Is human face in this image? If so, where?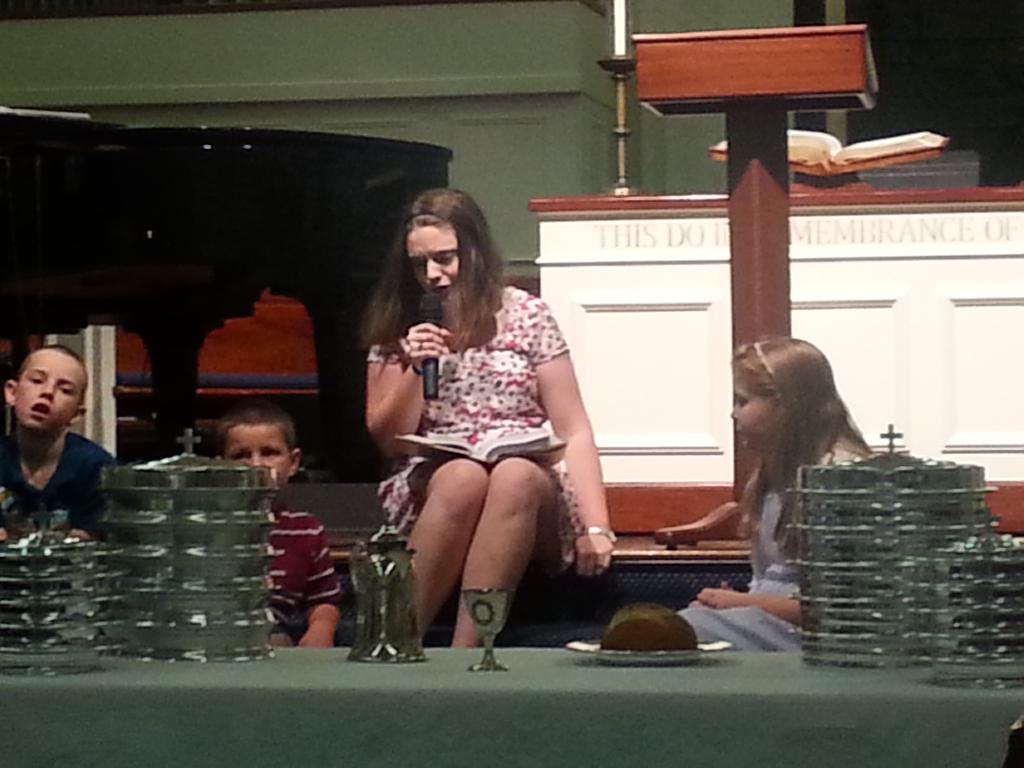
Yes, at 411,223,460,300.
